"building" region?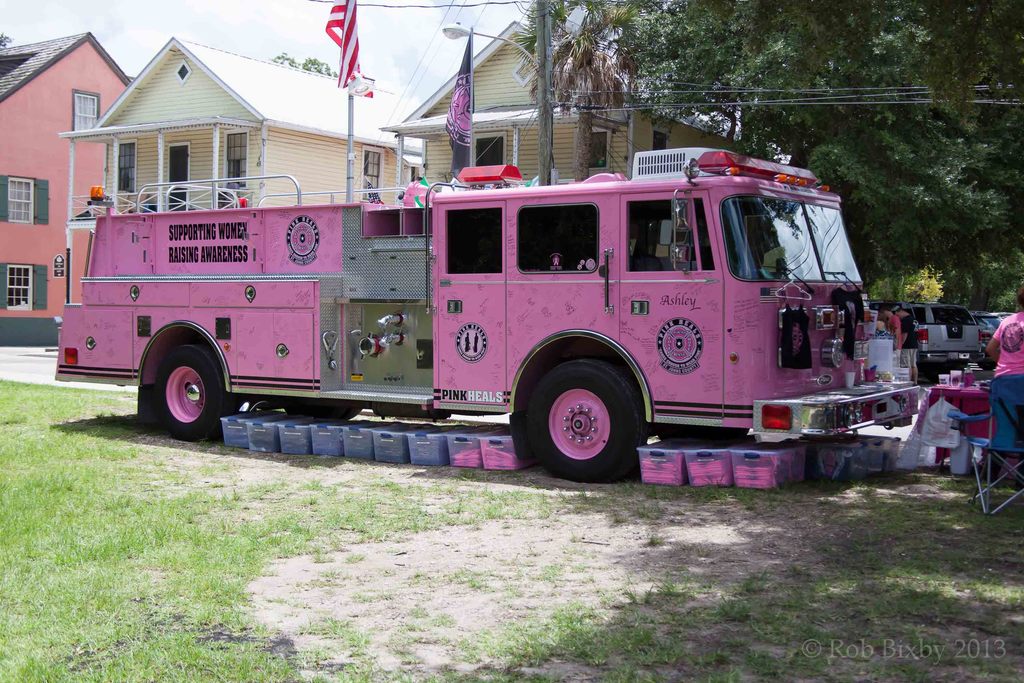
crop(53, 31, 419, 248)
